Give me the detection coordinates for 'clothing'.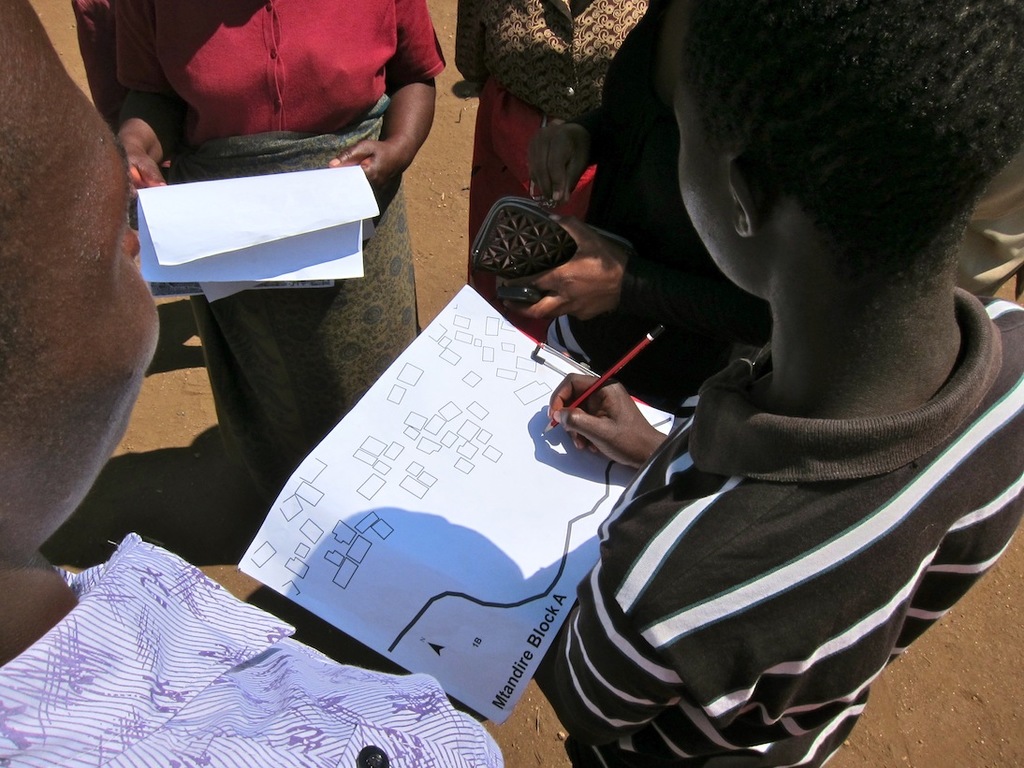
bbox=(551, 286, 1023, 767).
